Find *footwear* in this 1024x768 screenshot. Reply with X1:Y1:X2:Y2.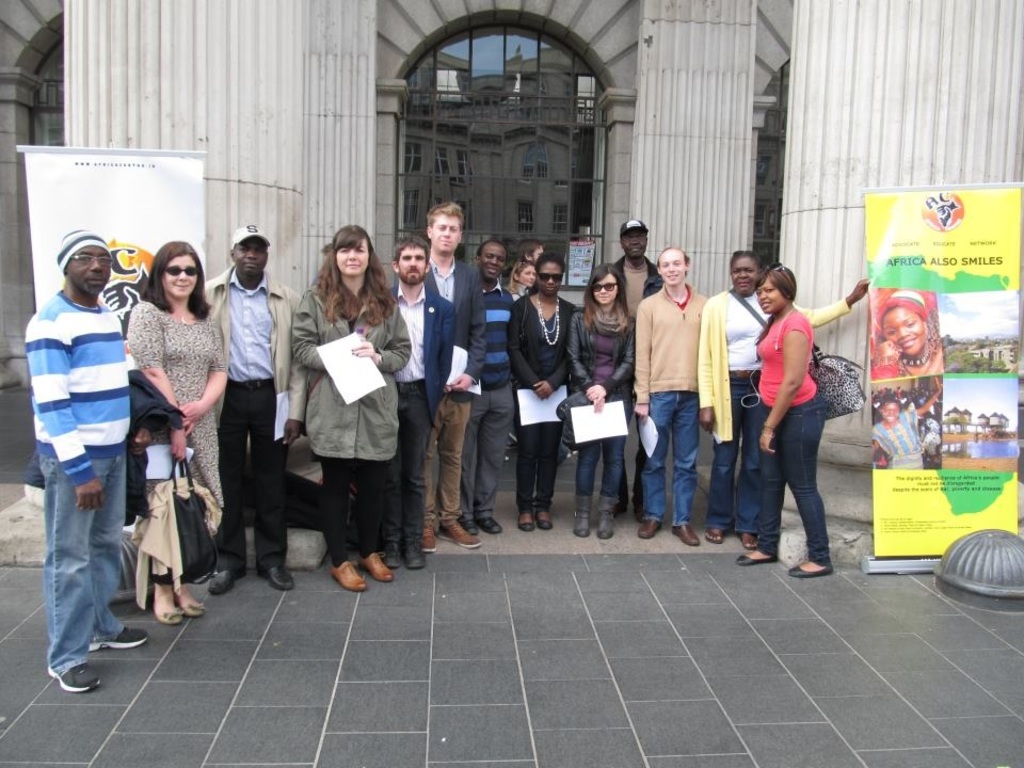
178:601:204:621.
